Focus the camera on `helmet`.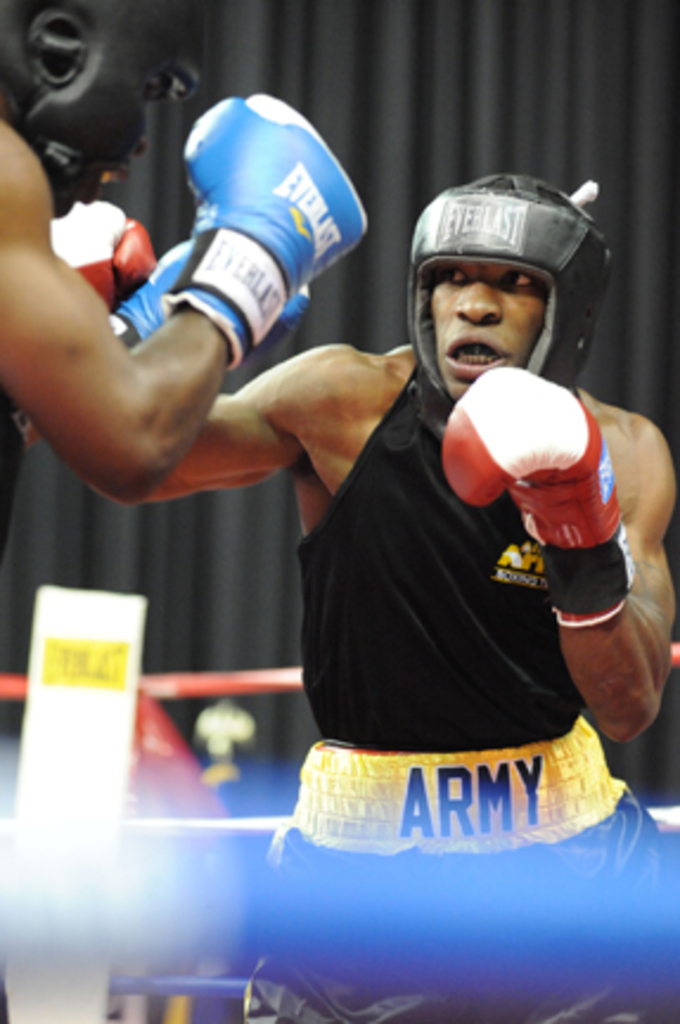
Focus region: BBox(403, 161, 621, 436).
